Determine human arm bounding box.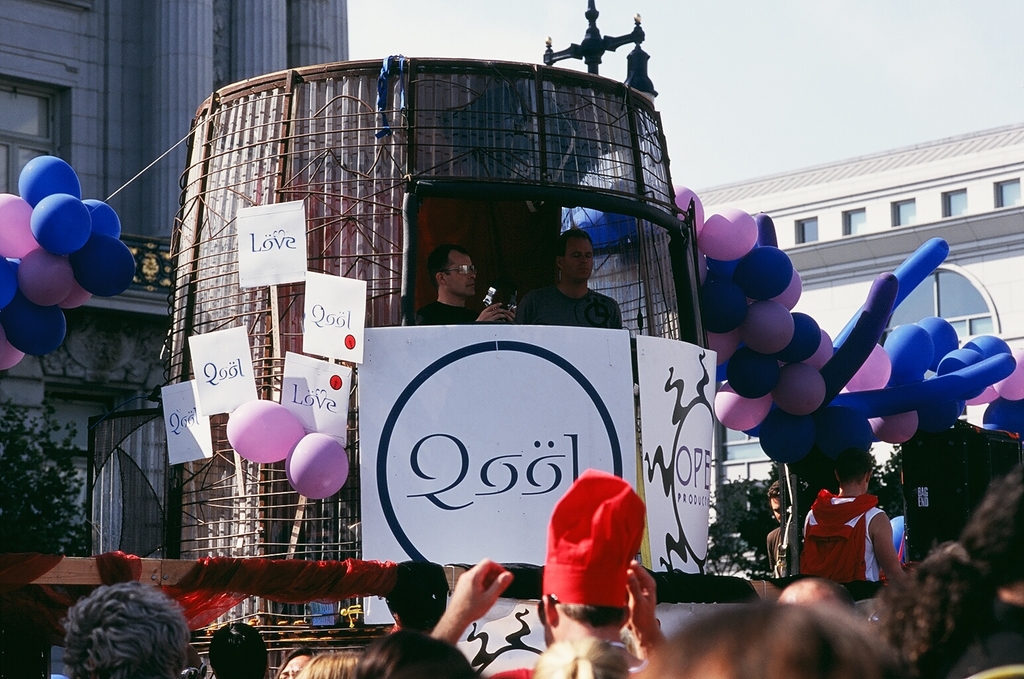
Determined: [621,558,670,664].
